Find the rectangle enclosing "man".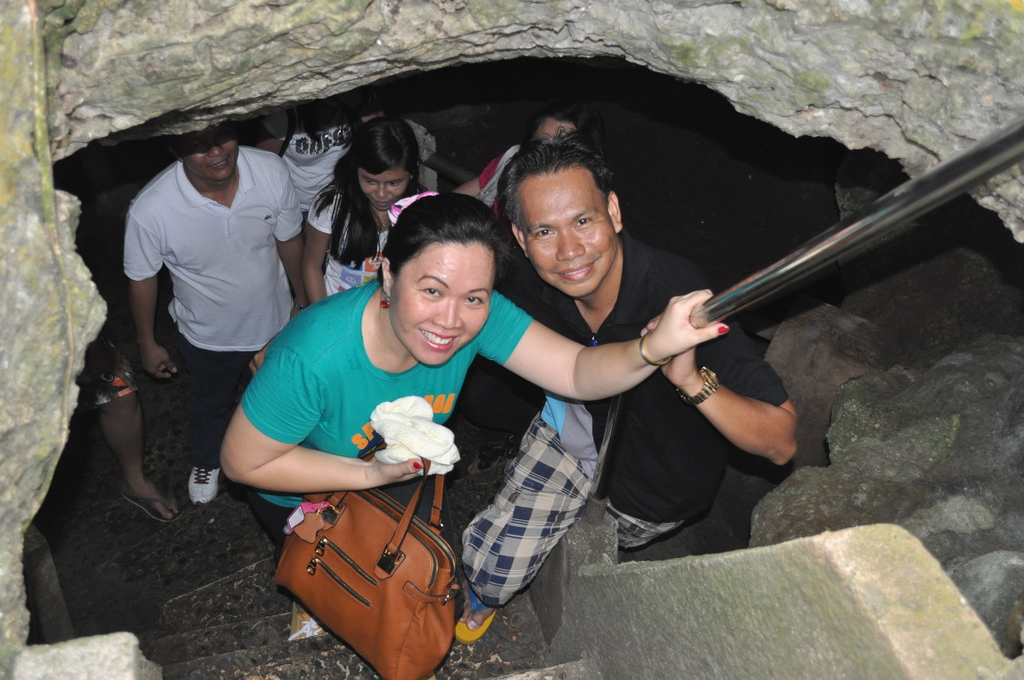
(x1=461, y1=126, x2=799, y2=649).
